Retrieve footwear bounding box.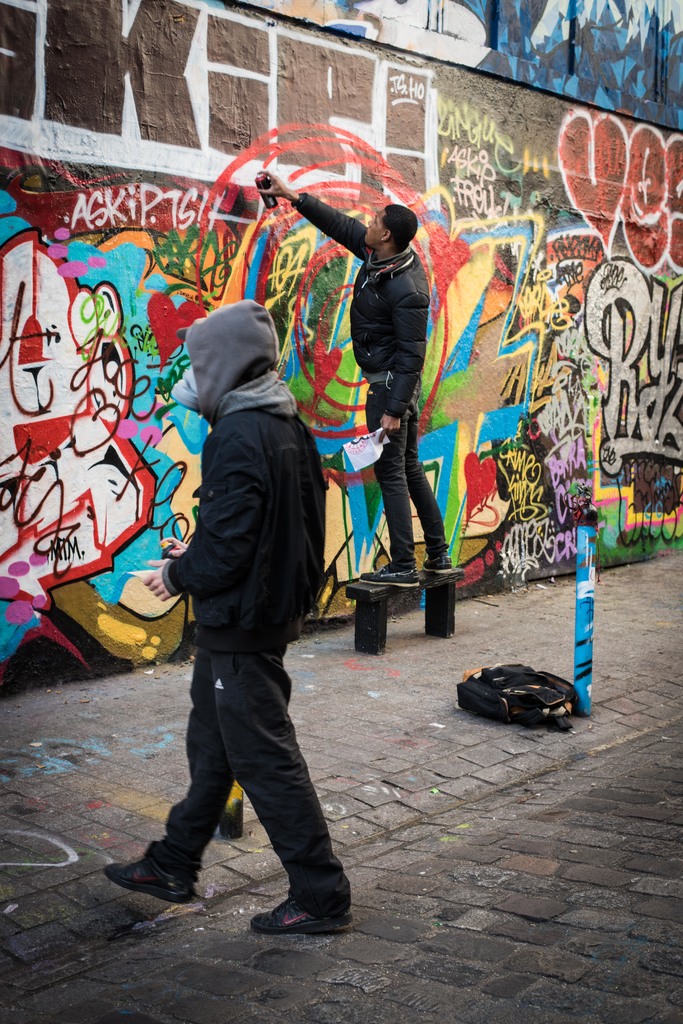
Bounding box: [250, 893, 355, 934].
